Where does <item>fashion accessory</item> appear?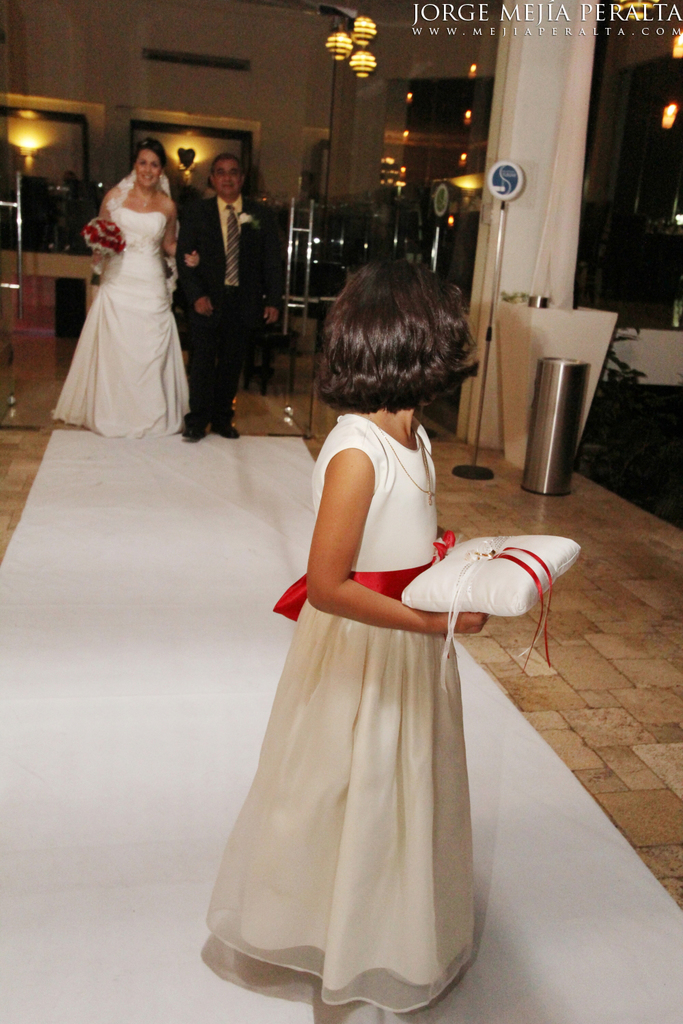
Appears at BBox(365, 408, 439, 504).
